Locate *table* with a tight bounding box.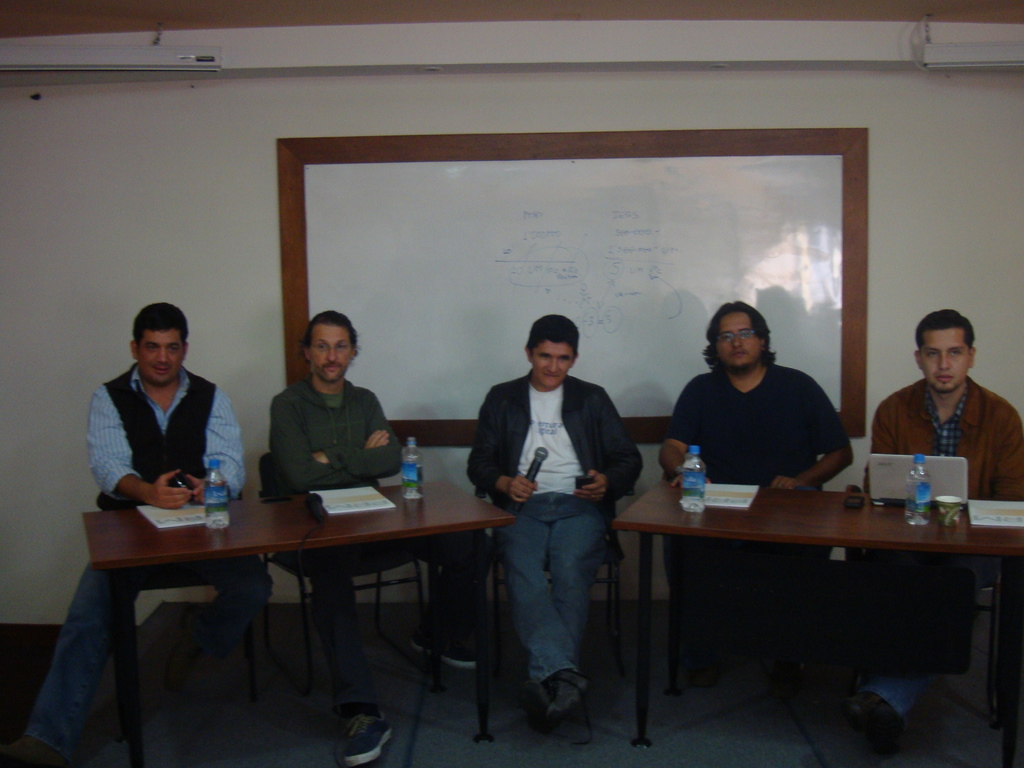
Rect(85, 470, 518, 766).
